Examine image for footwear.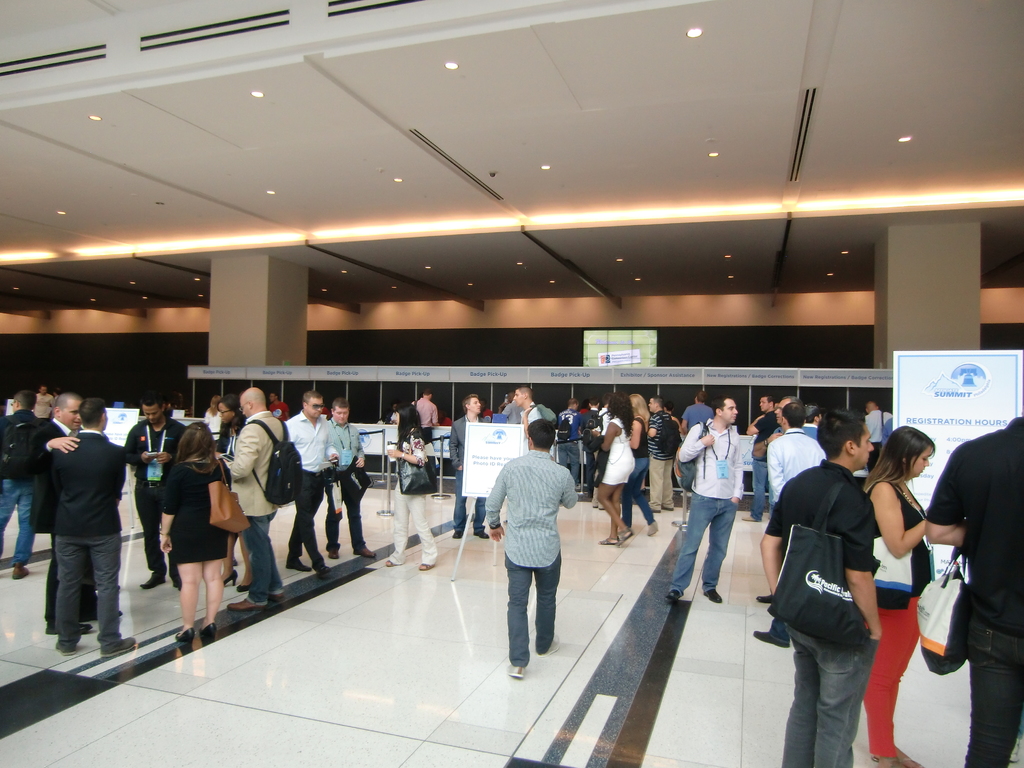
Examination result: bbox=[355, 549, 379, 557].
